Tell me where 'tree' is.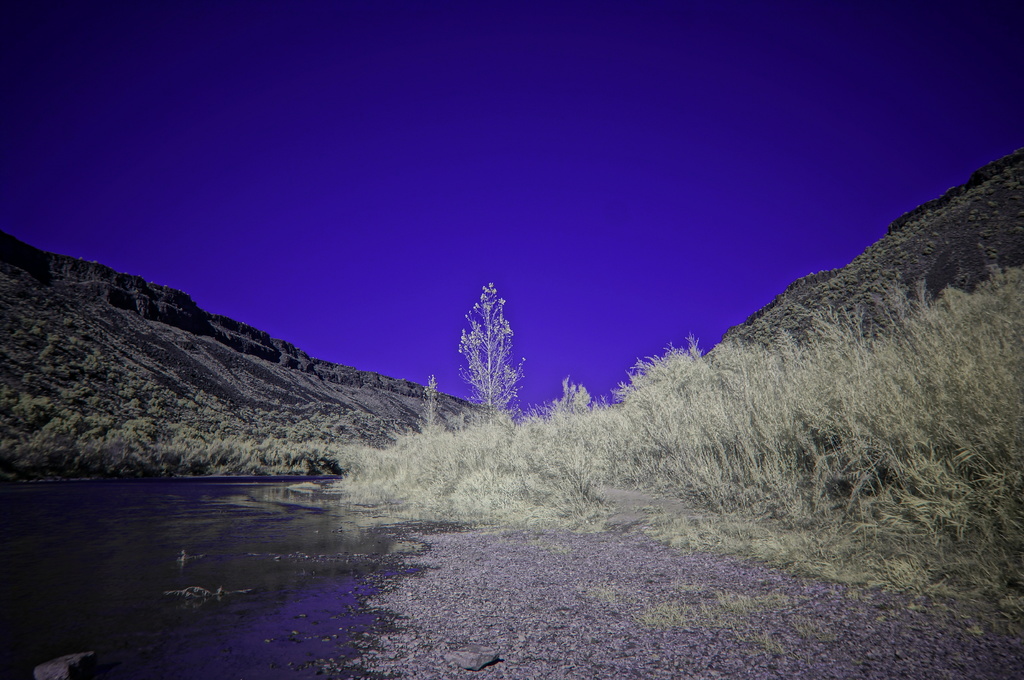
'tree' is at {"x1": 417, "y1": 376, "x2": 447, "y2": 445}.
